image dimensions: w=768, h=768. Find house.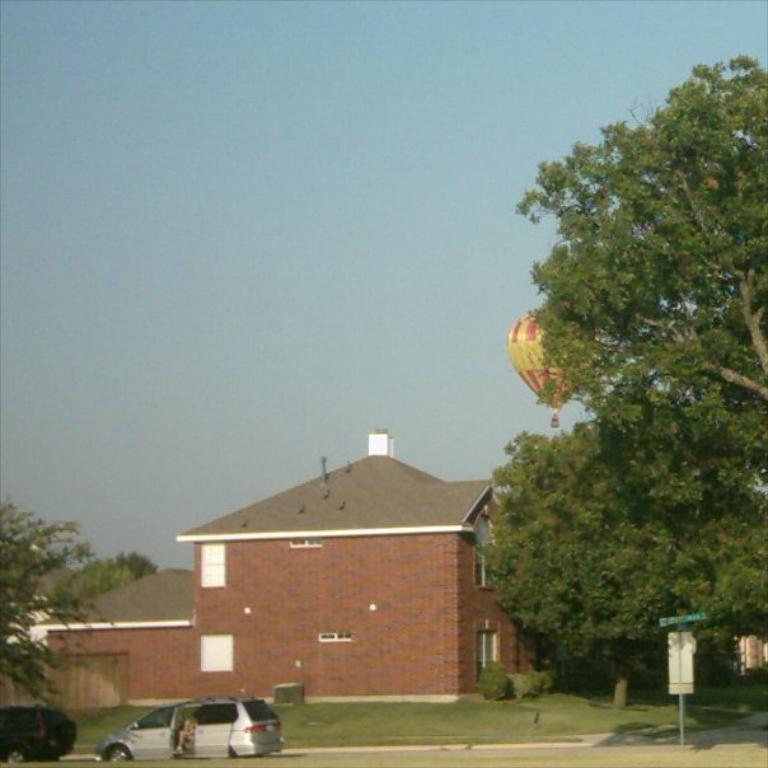
l=11, t=559, r=195, b=702.
